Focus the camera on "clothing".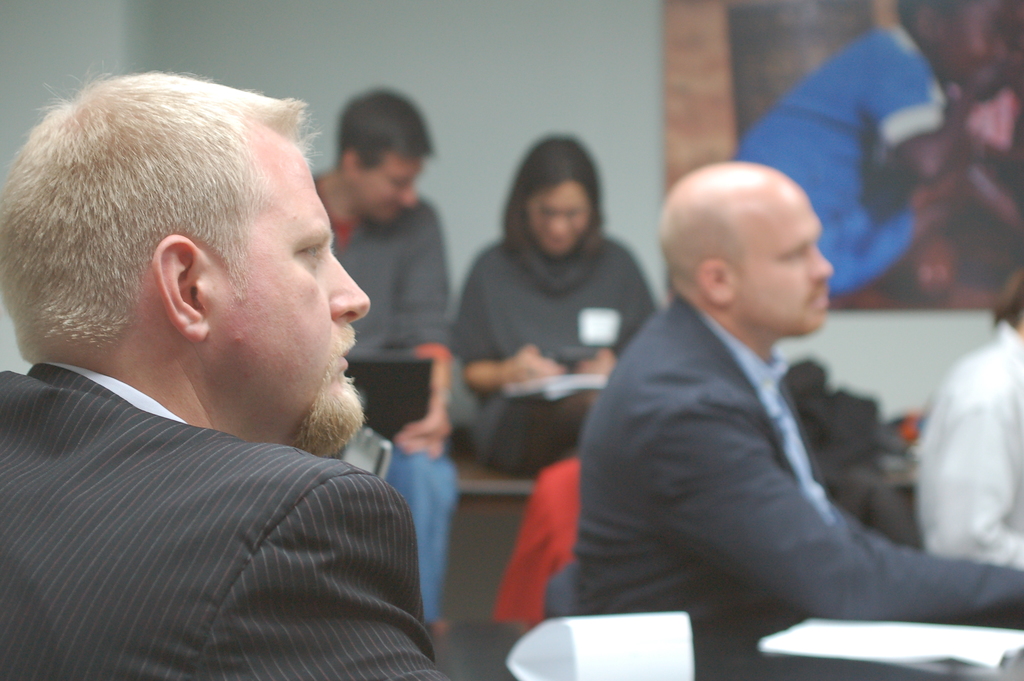
Focus region: (910, 304, 1023, 577).
